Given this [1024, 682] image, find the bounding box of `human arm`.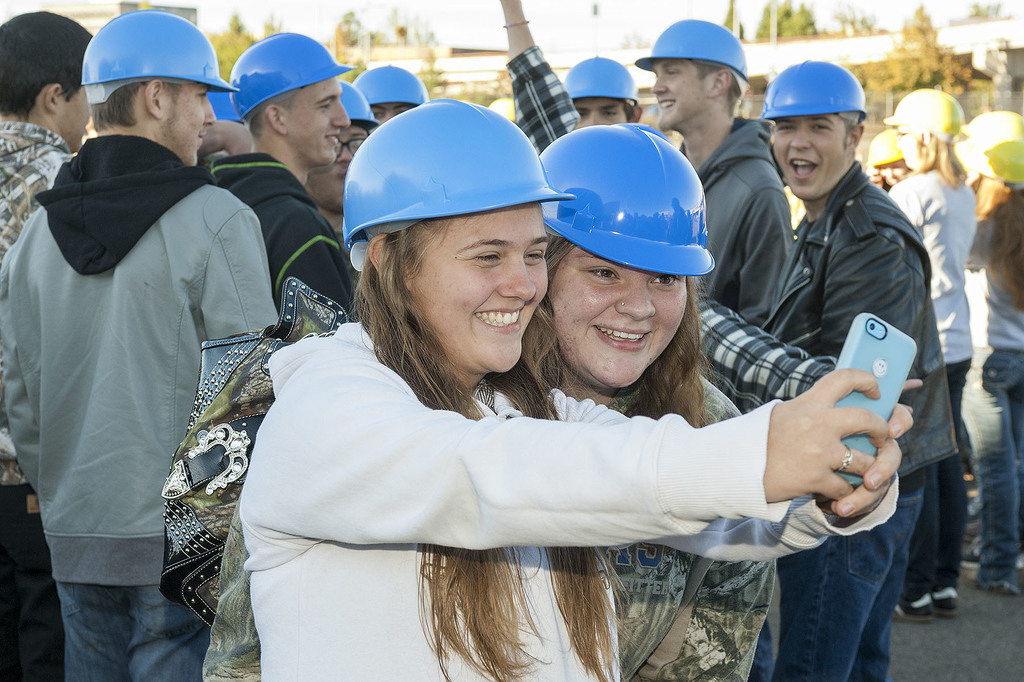
rect(269, 210, 339, 345).
